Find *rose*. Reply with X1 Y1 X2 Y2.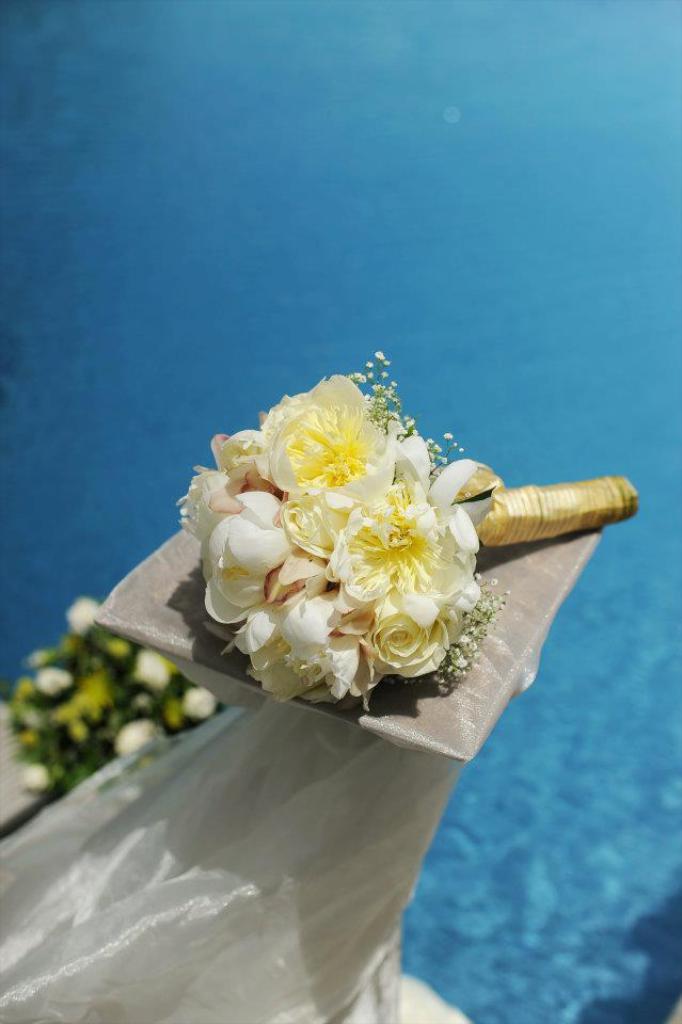
358 582 455 677.
